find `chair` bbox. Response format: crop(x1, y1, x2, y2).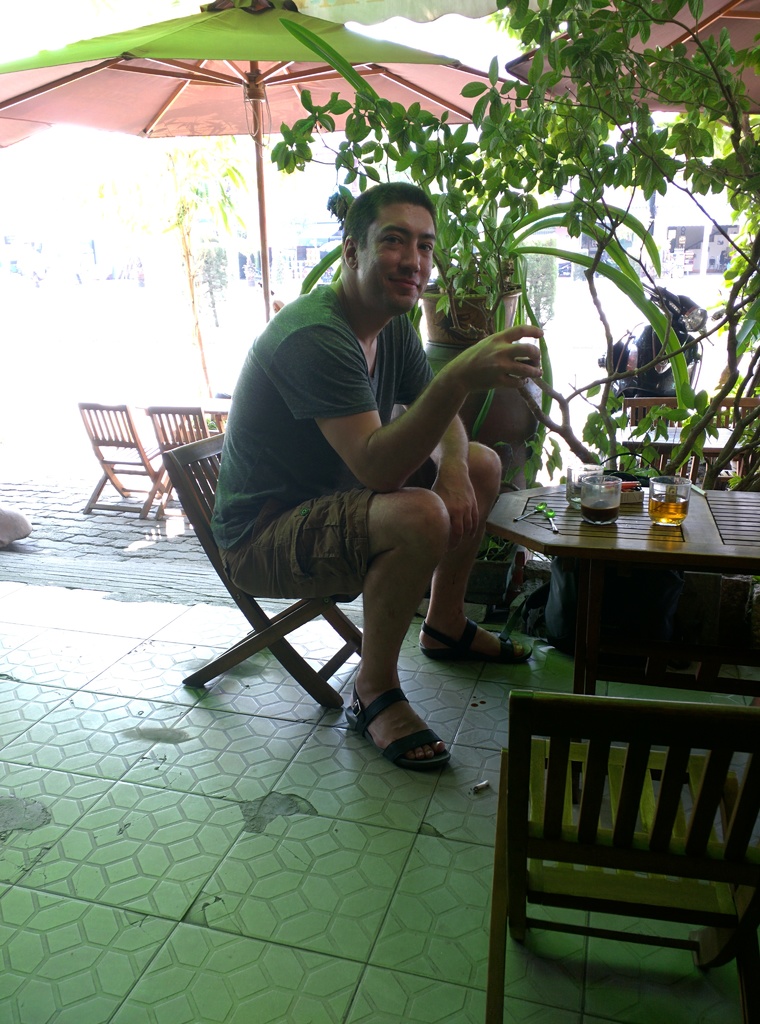
crop(78, 399, 182, 518).
